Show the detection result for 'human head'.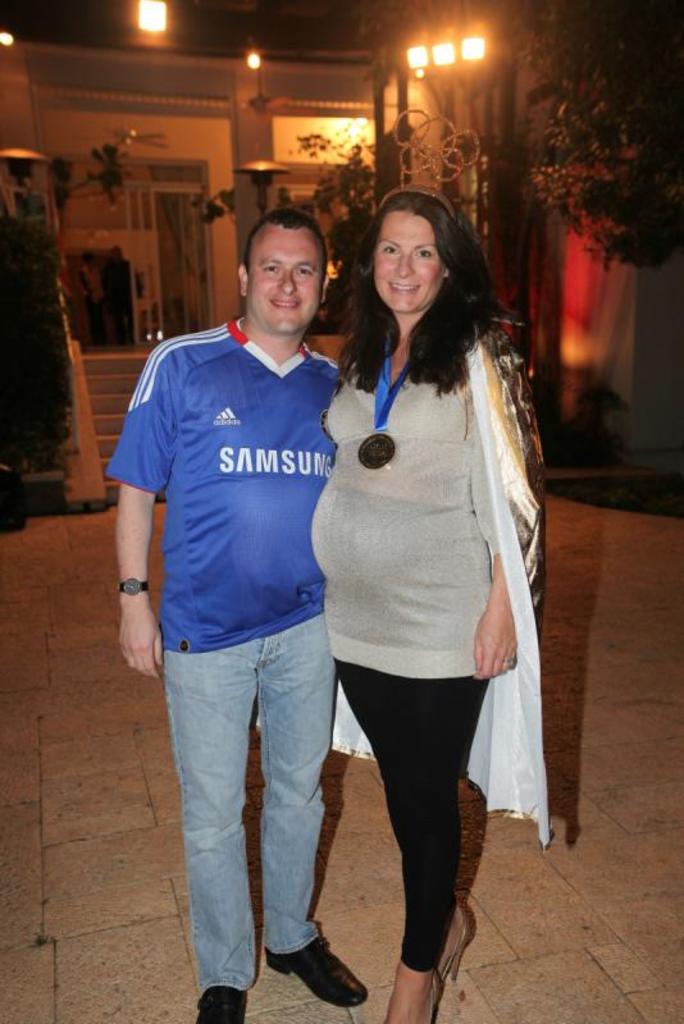
<region>354, 175, 482, 300</region>.
